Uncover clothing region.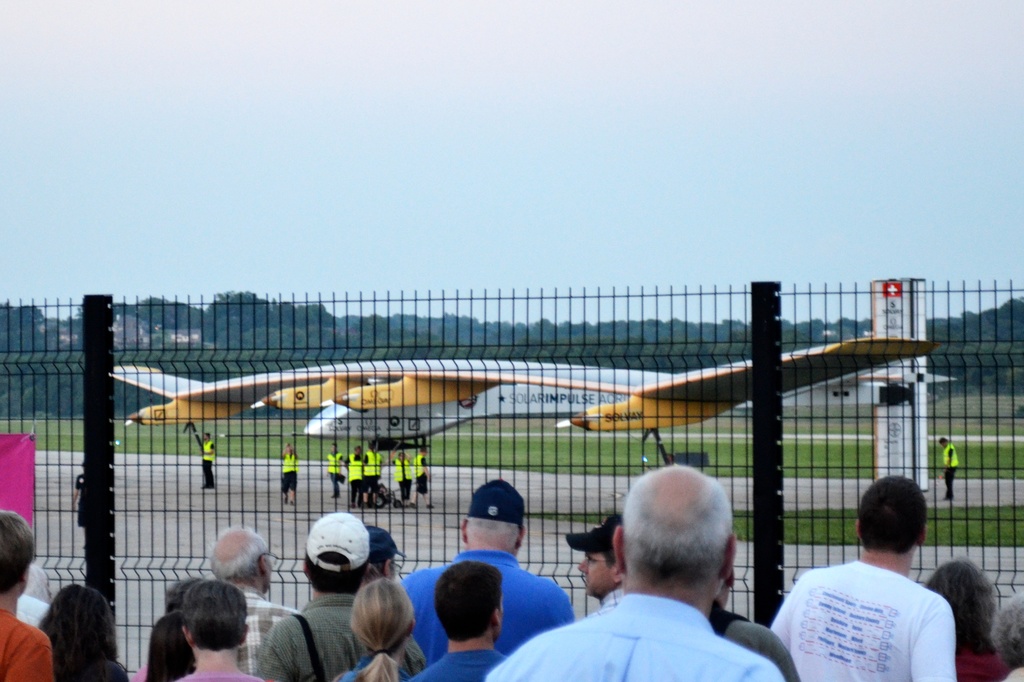
Uncovered: (left=776, top=542, right=975, bottom=672).
